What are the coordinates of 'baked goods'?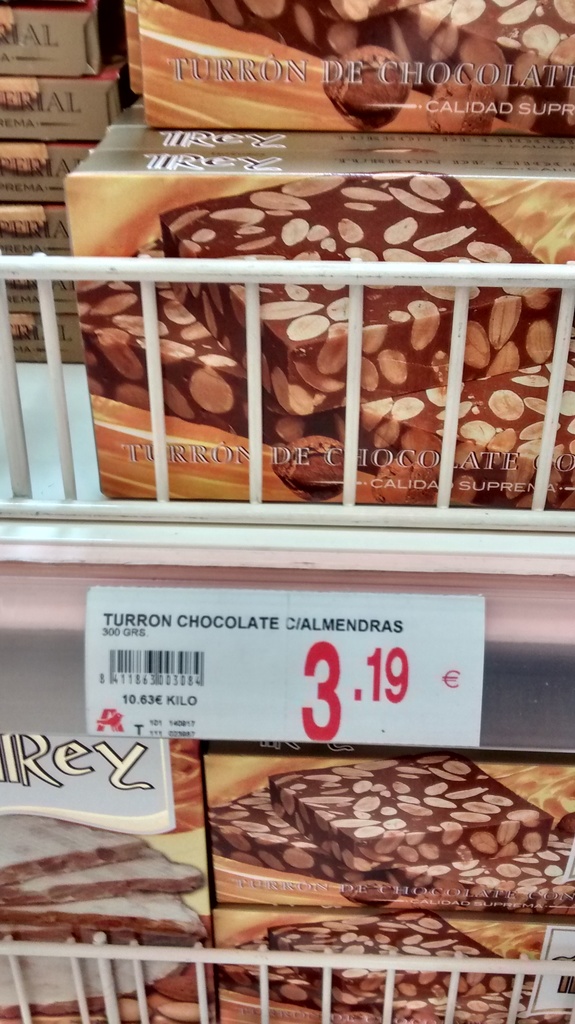
bbox=[277, 908, 517, 1007].
